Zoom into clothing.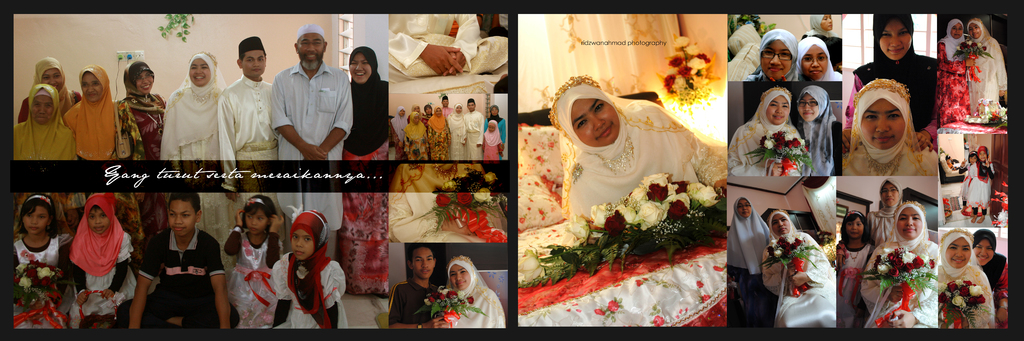
Zoom target: x1=766, y1=210, x2=837, y2=327.
